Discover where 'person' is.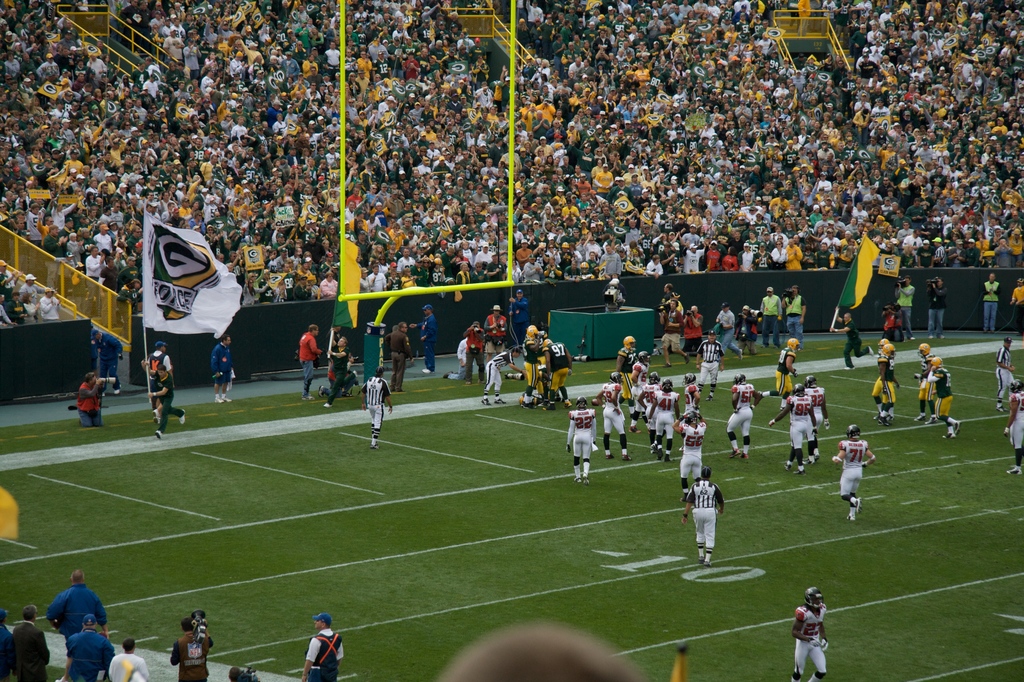
Discovered at select_region(925, 274, 947, 339).
